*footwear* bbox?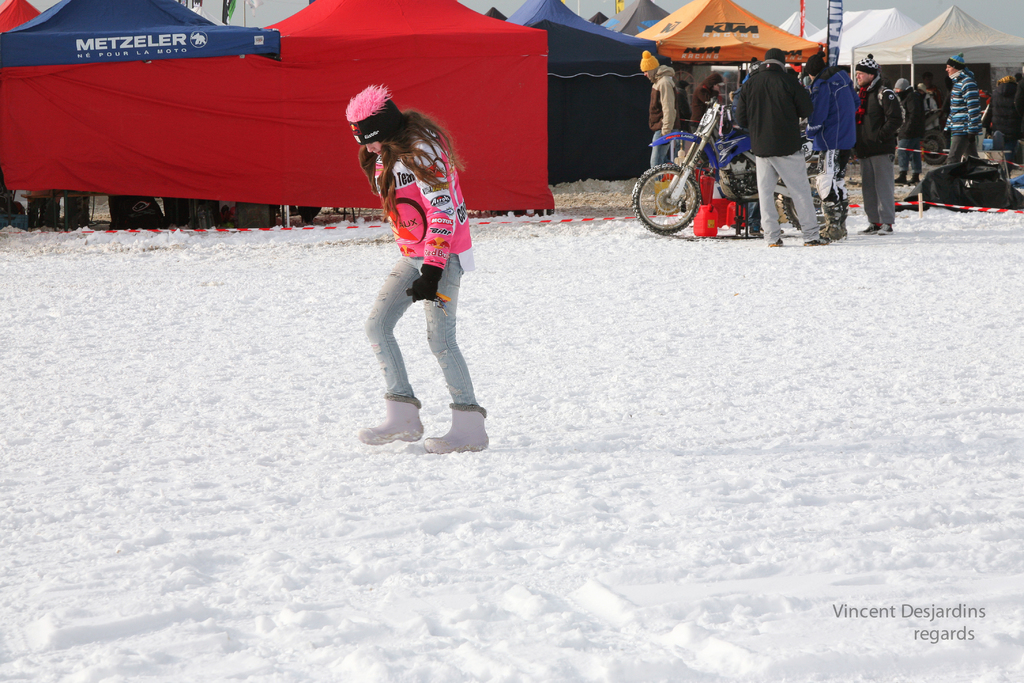
<region>358, 391, 420, 446</region>
